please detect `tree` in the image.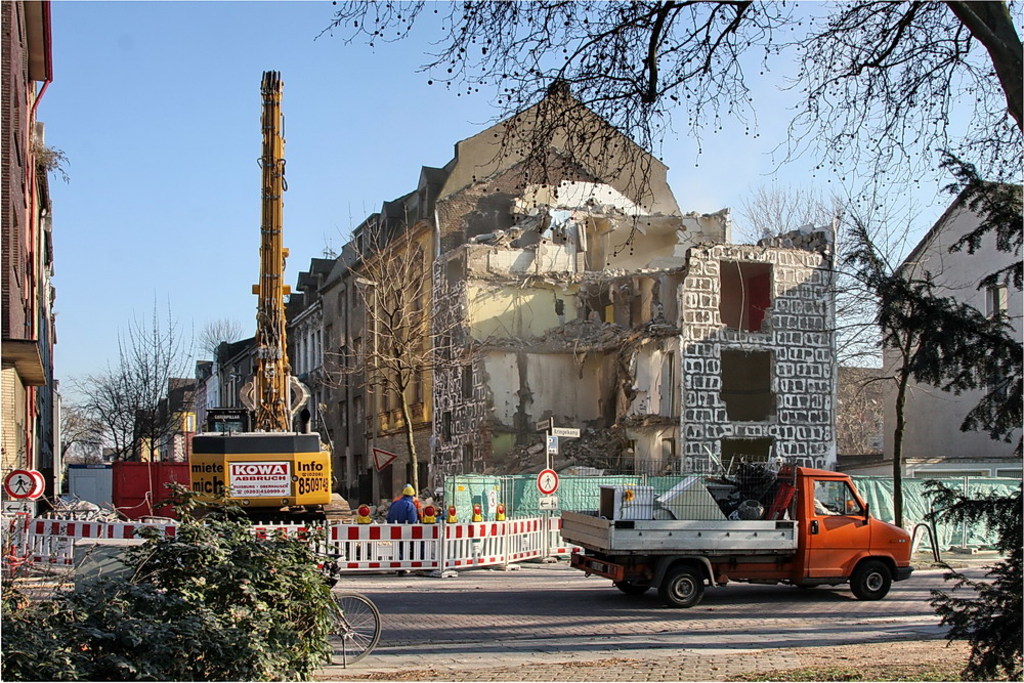
{"left": 827, "top": 138, "right": 1023, "bottom": 682}.
